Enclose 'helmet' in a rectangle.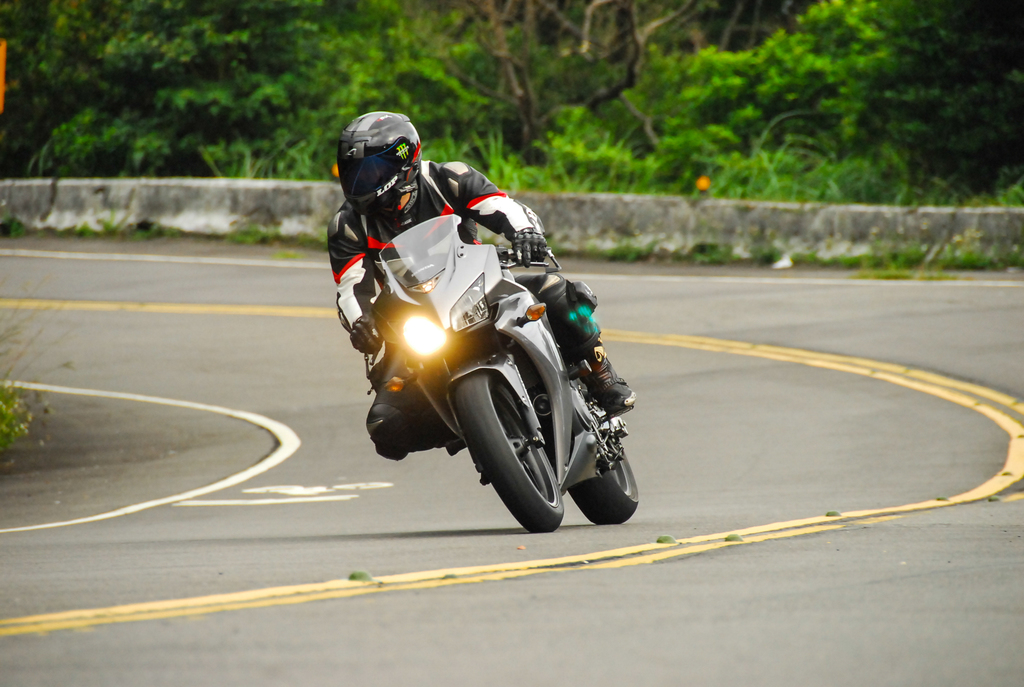
bbox(335, 114, 418, 205).
